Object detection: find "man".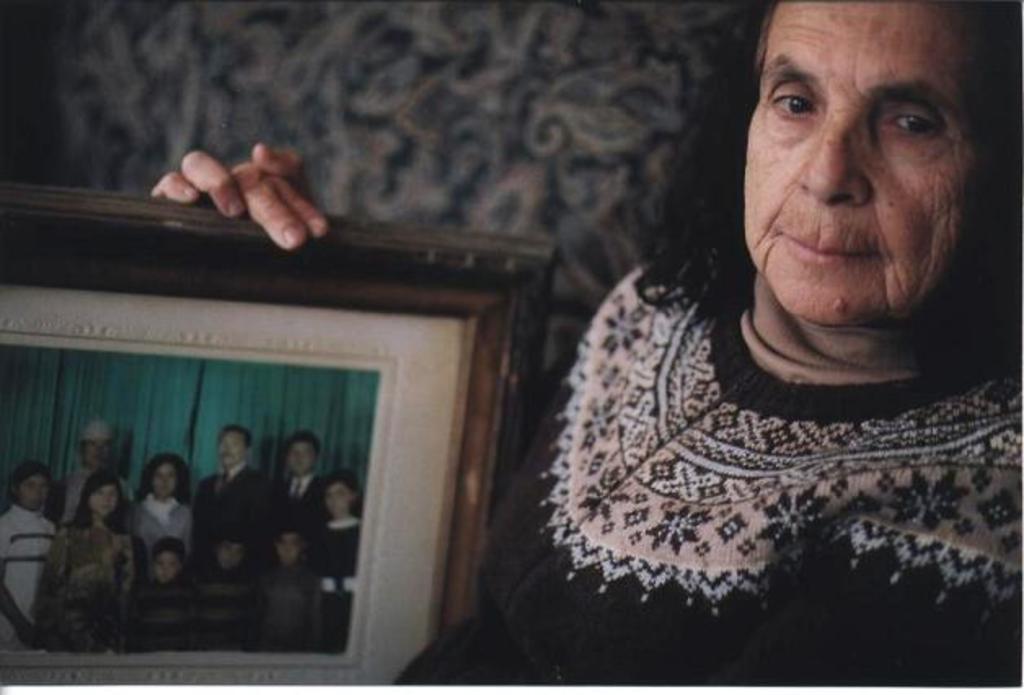
186,423,282,589.
